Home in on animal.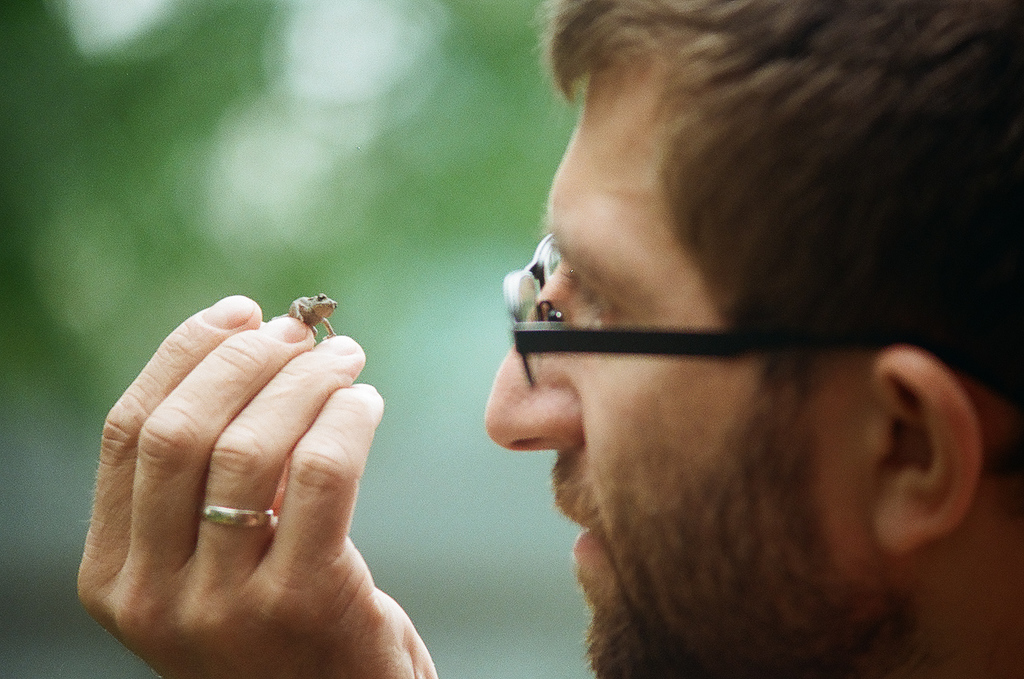
Homed in at 275,293,337,335.
